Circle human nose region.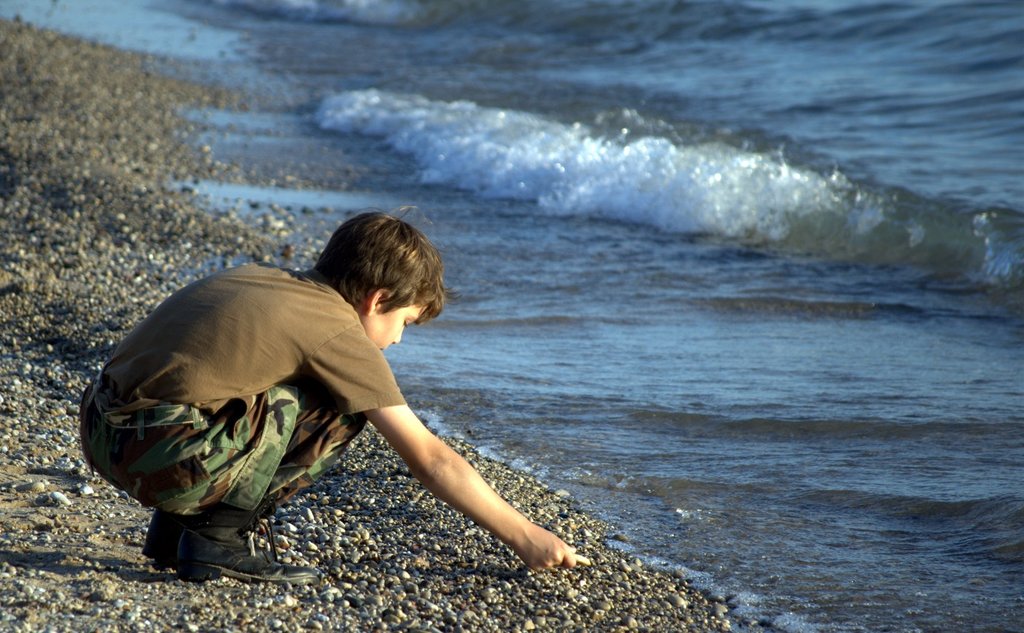
Region: l=392, t=325, r=409, b=344.
